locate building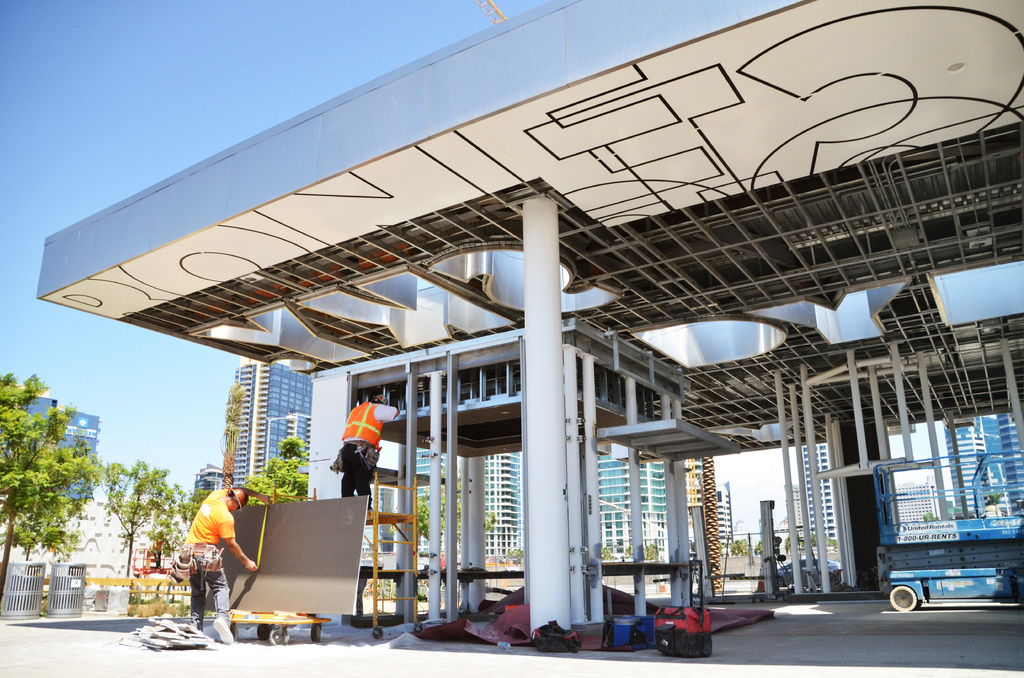
(0, 492, 157, 580)
